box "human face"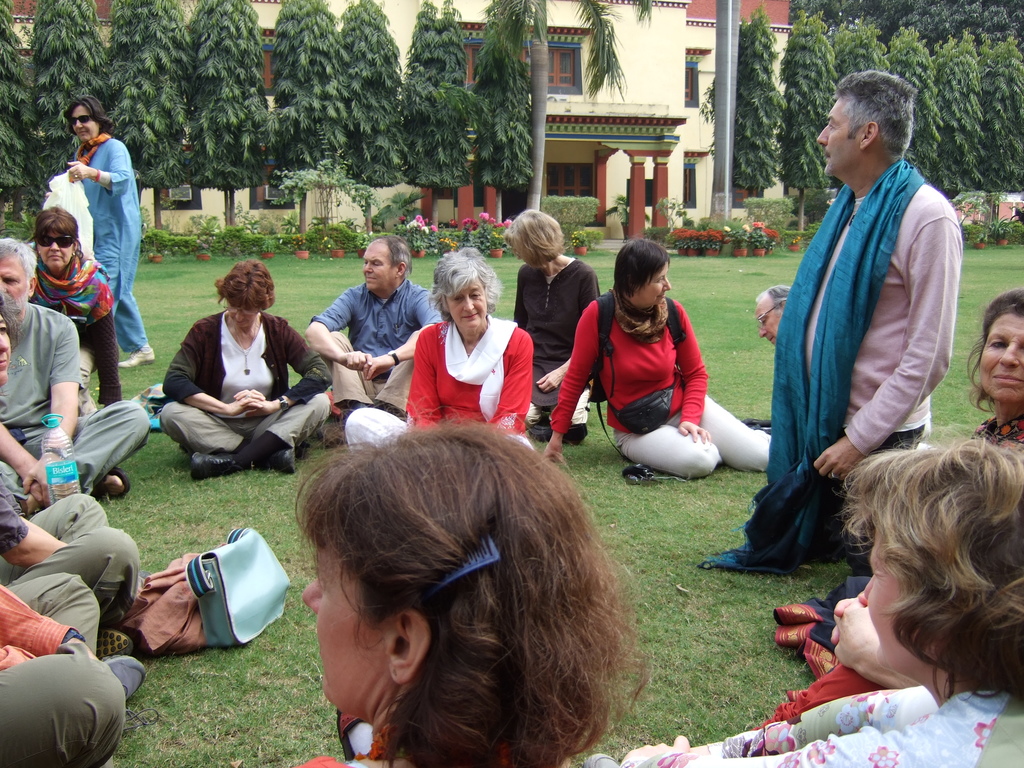
box=[0, 309, 12, 387]
